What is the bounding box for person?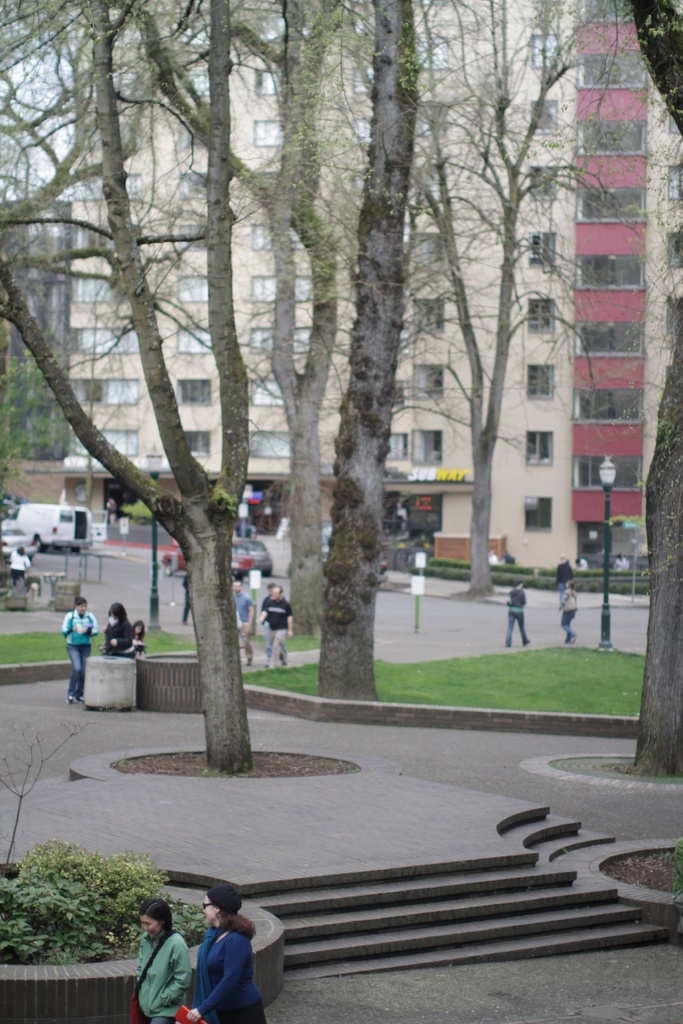
bbox=(610, 556, 629, 572).
